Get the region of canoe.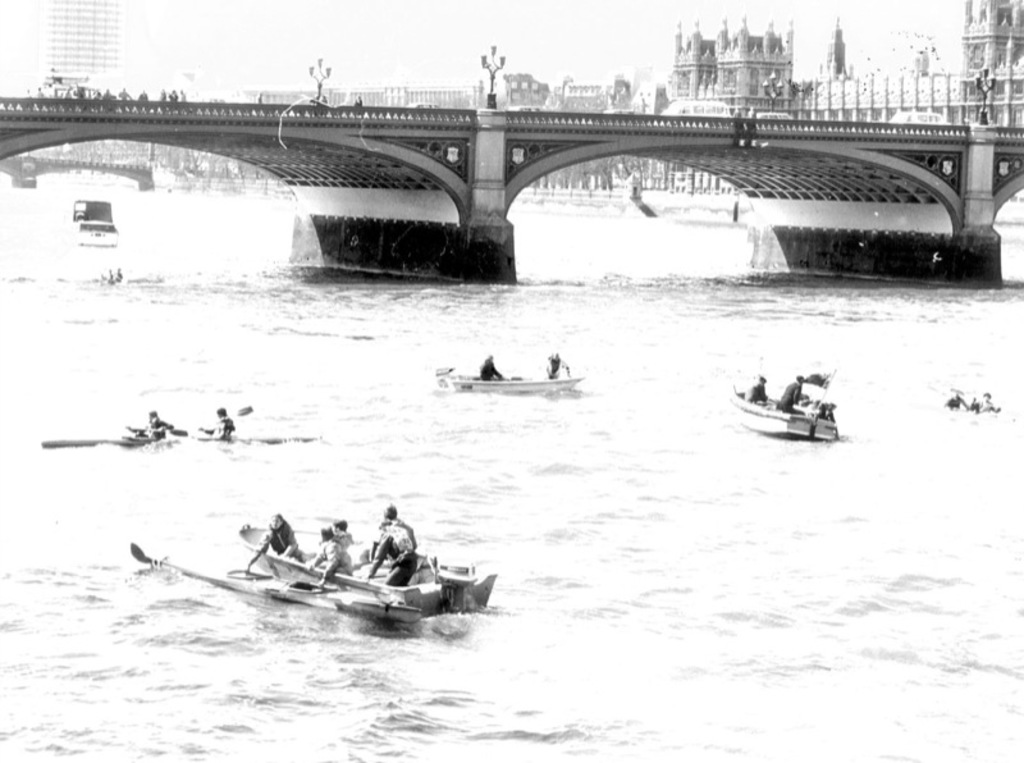
44:428:320:451.
